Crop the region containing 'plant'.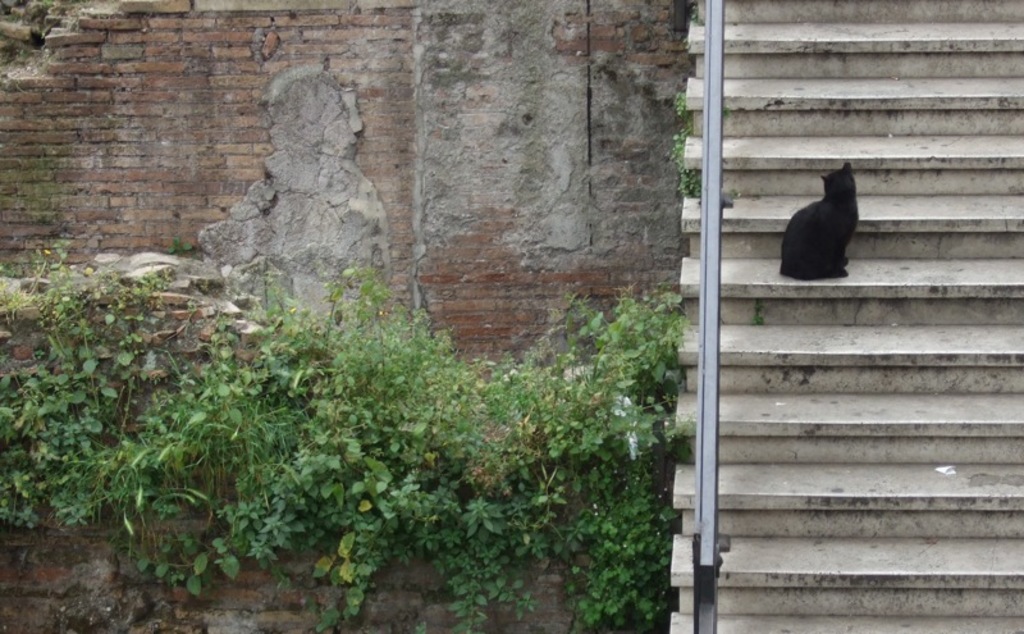
Crop region: bbox(572, 288, 685, 403).
